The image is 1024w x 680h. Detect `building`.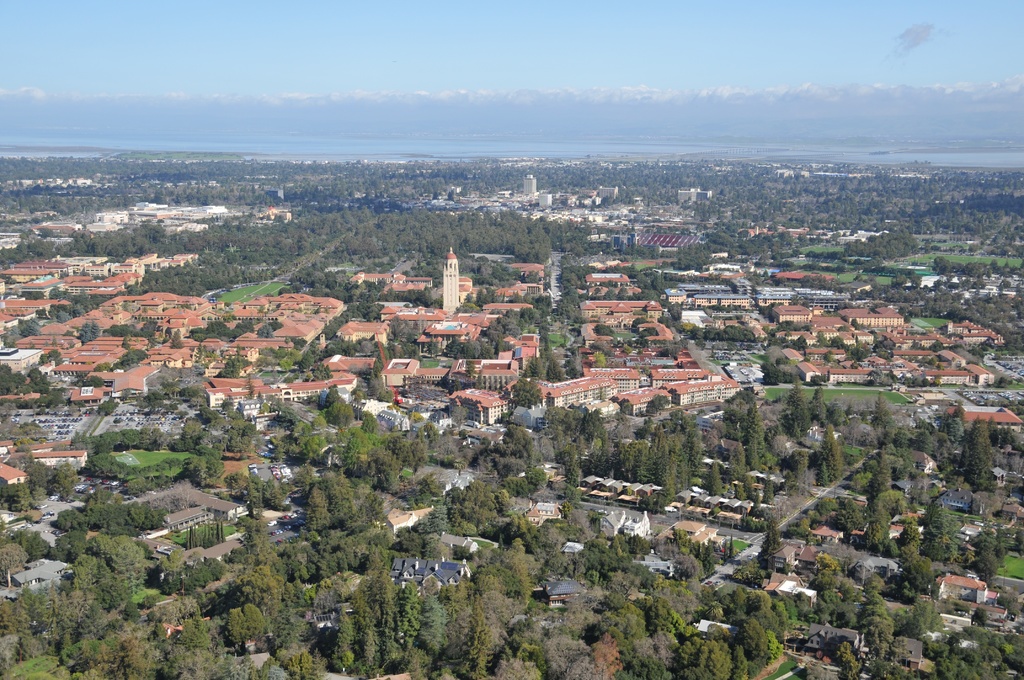
Detection: <region>379, 302, 435, 326</region>.
